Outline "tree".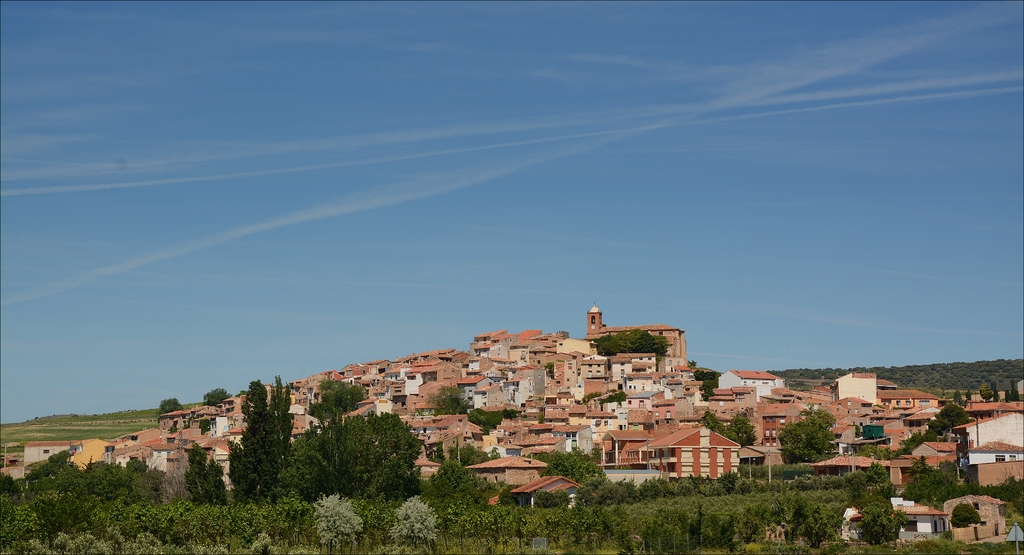
Outline: (855,499,908,546).
